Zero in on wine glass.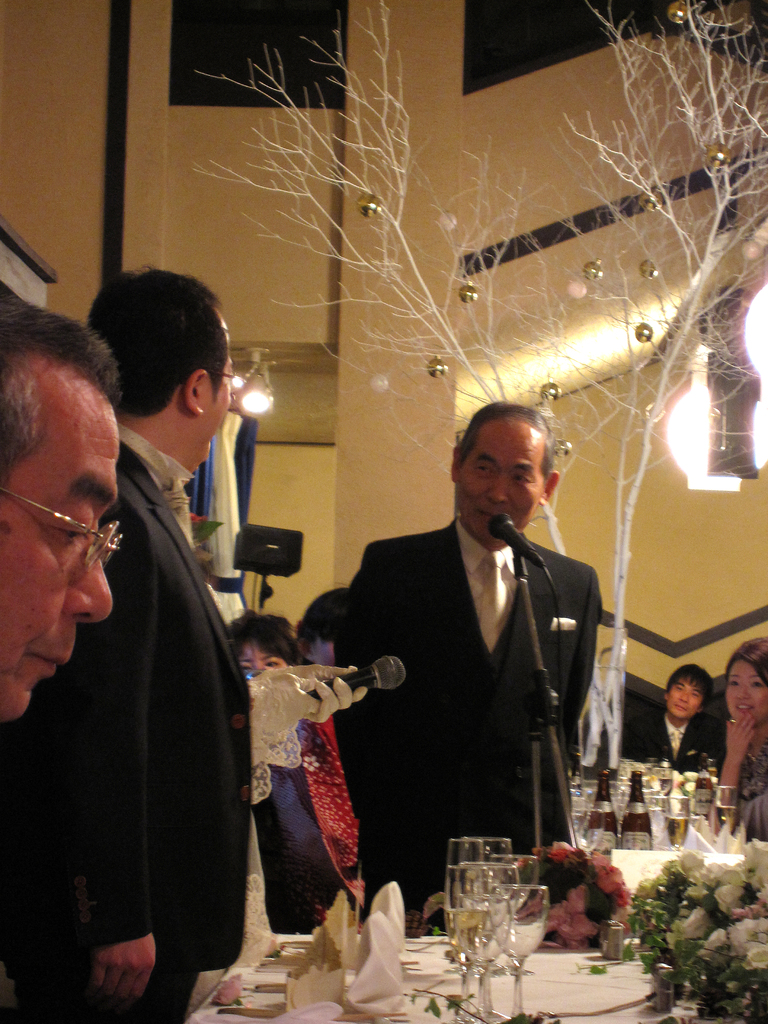
Zeroed in: x1=711, y1=785, x2=739, y2=846.
